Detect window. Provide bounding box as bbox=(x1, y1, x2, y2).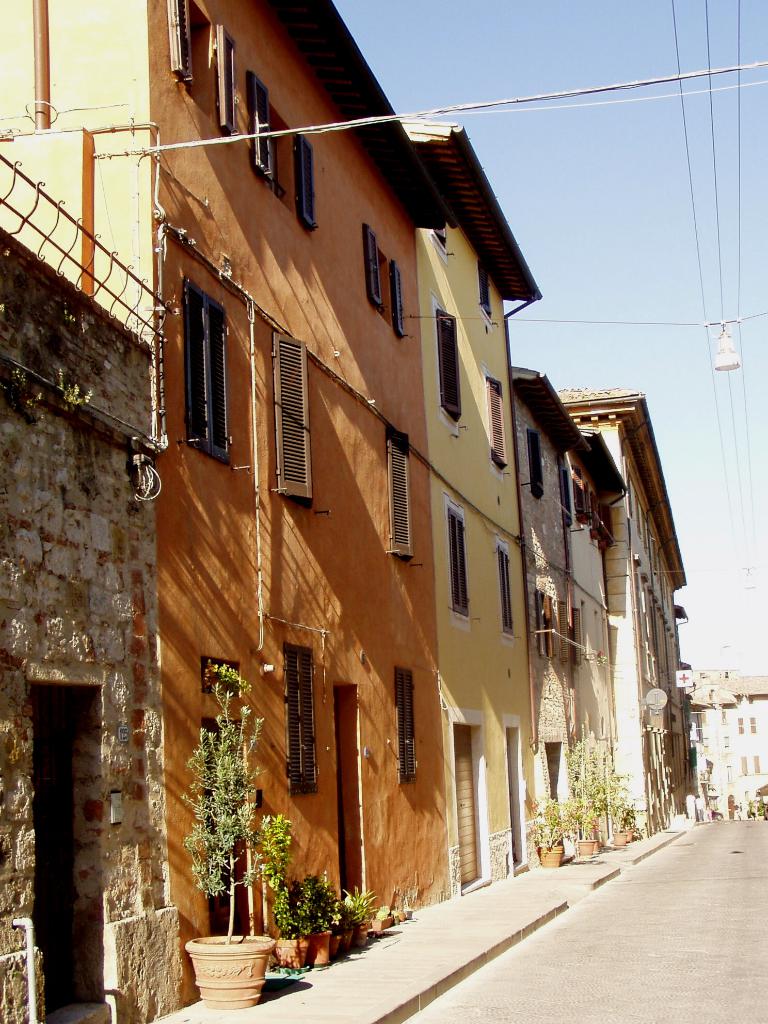
bbox=(527, 429, 545, 503).
